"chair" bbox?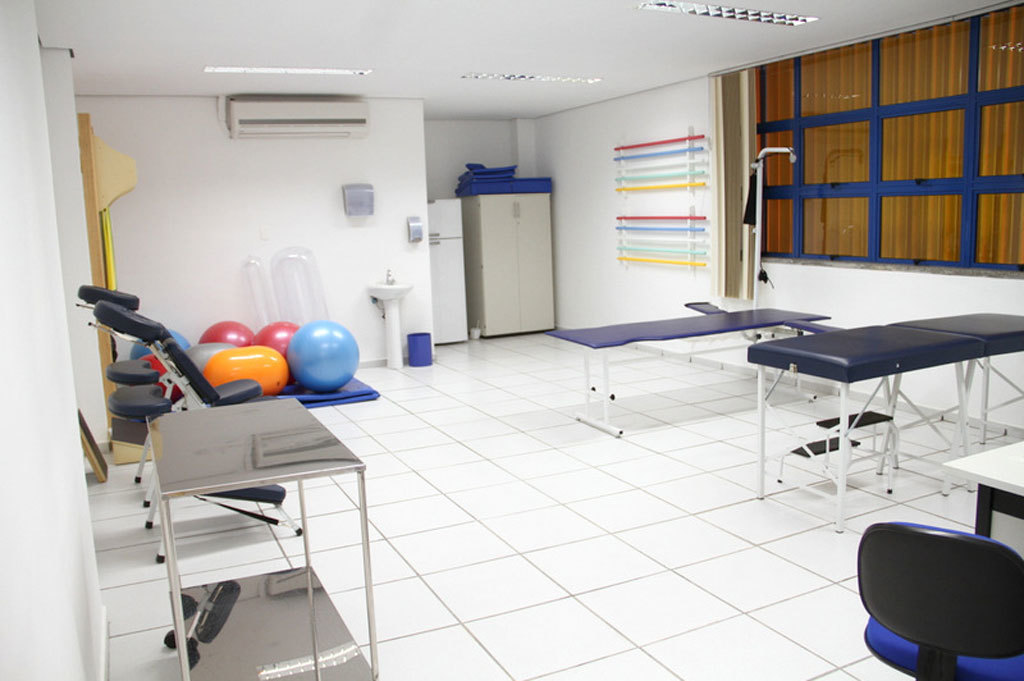
(82, 301, 301, 563)
